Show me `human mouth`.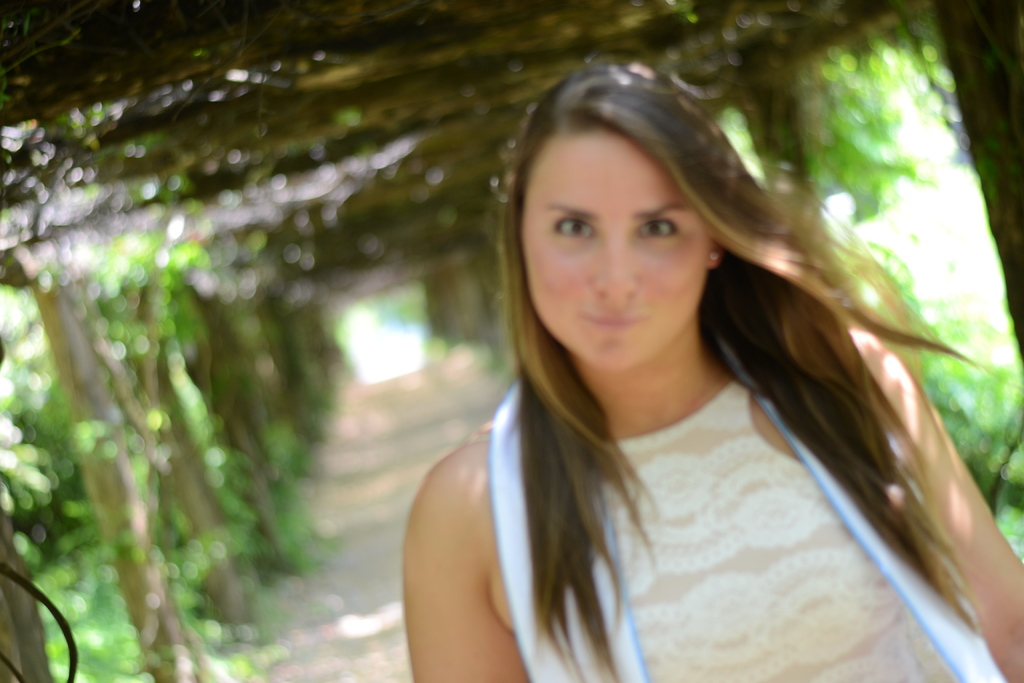
`human mouth` is here: x1=585 y1=317 x2=650 y2=322.
